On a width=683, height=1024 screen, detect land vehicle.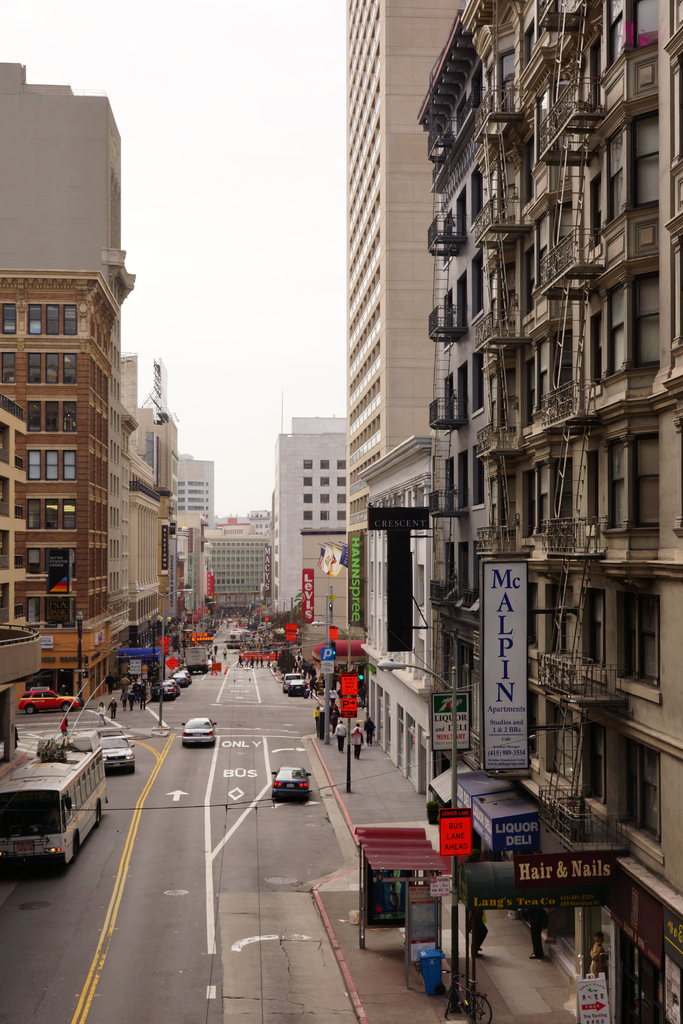
(177,668,193,685).
